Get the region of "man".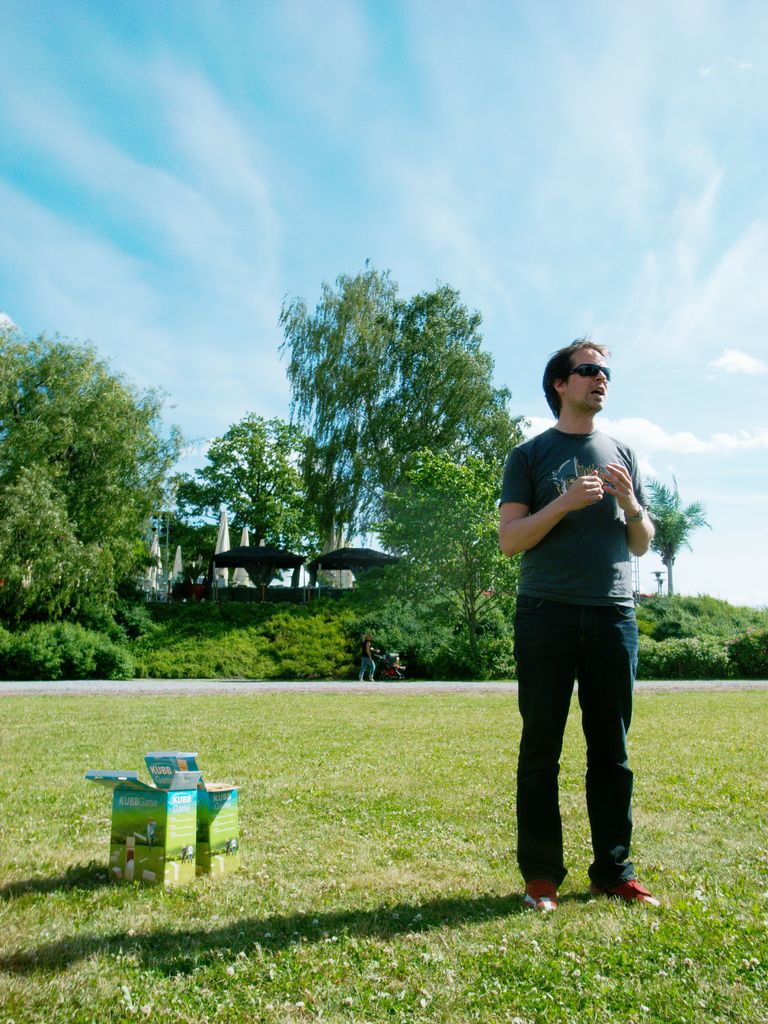
[left=454, top=362, right=660, bottom=892].
